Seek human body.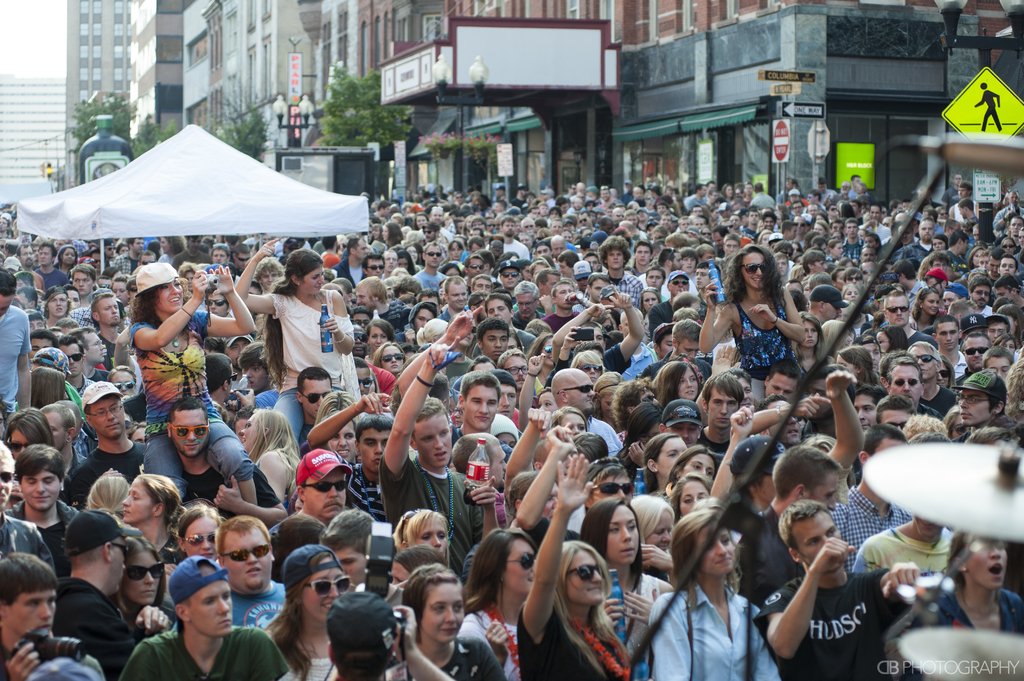
[x1=643, y1=429, x2=695, y2=491].
